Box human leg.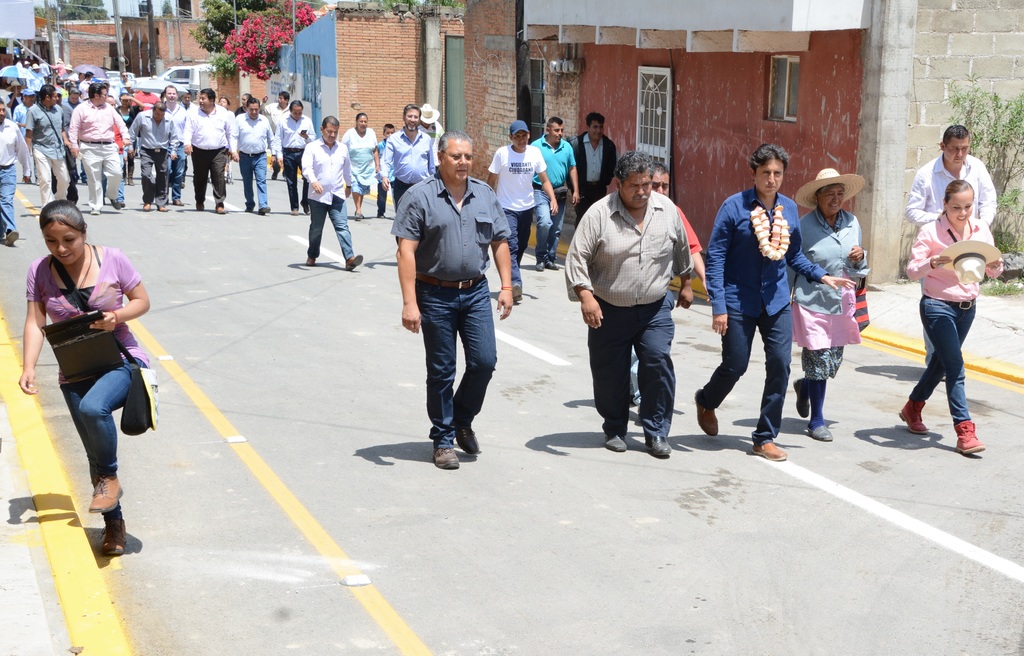
bbox=[102, 143, 121, 204].
